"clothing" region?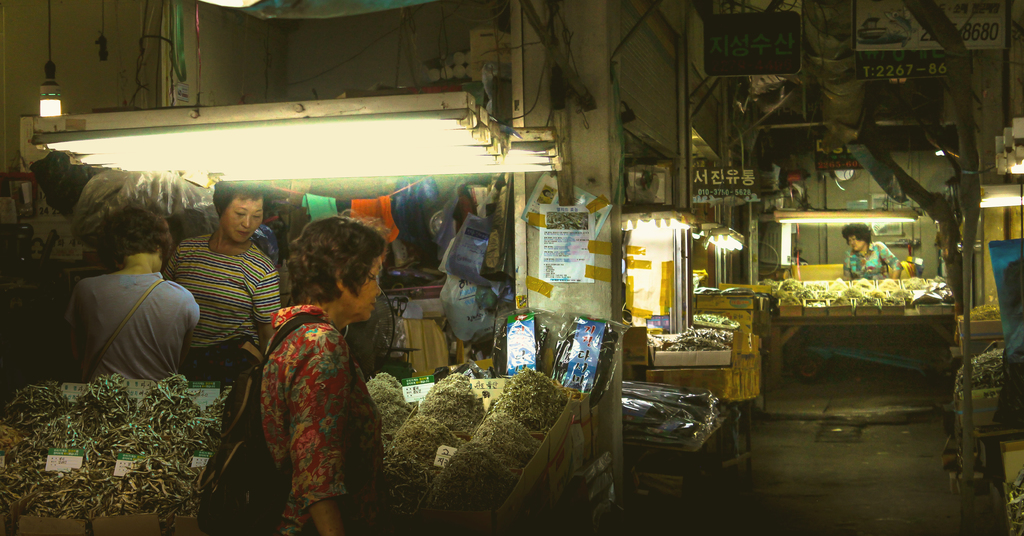
x1=60 y1=276 x2=225 y2=417
